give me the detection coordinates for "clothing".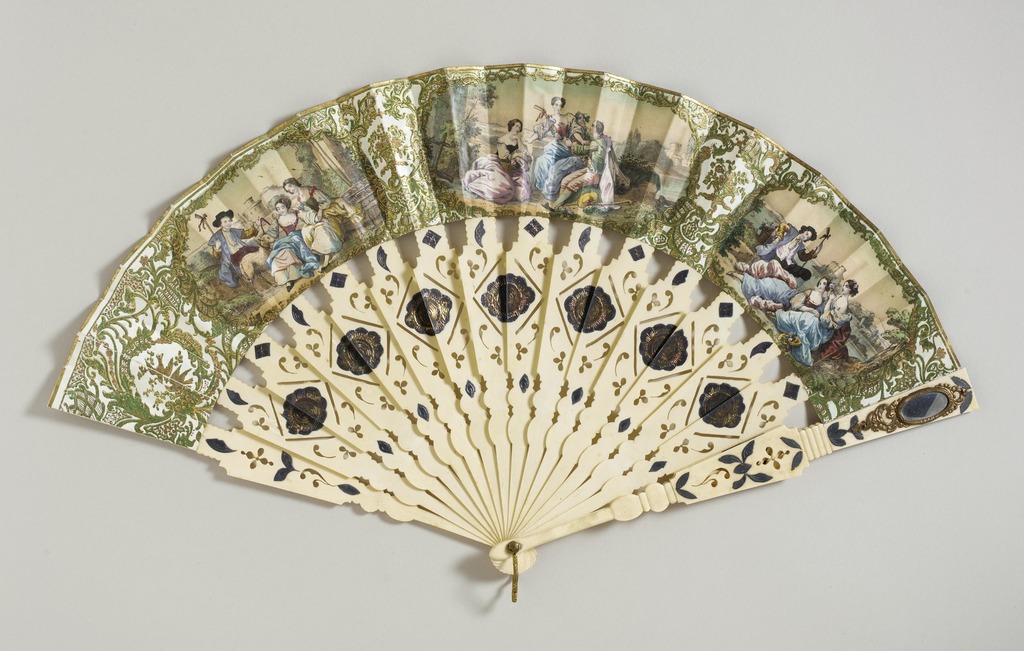
left=465, top=134, right=533, bottom=204.
